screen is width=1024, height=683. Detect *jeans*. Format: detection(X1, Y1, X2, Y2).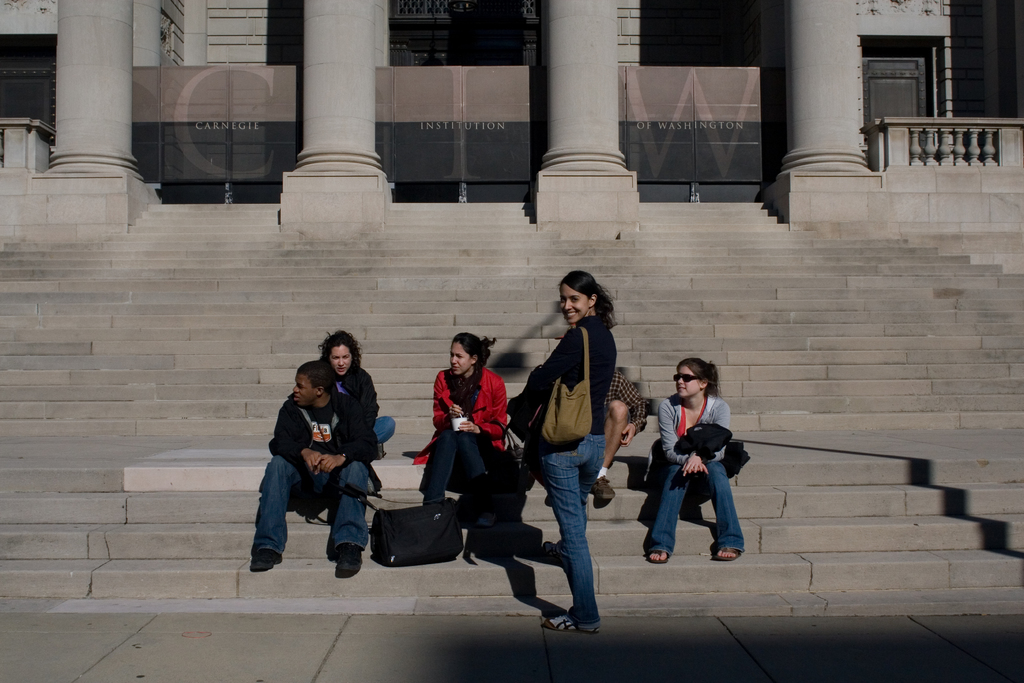
detection(645, 460, 742, 549).
